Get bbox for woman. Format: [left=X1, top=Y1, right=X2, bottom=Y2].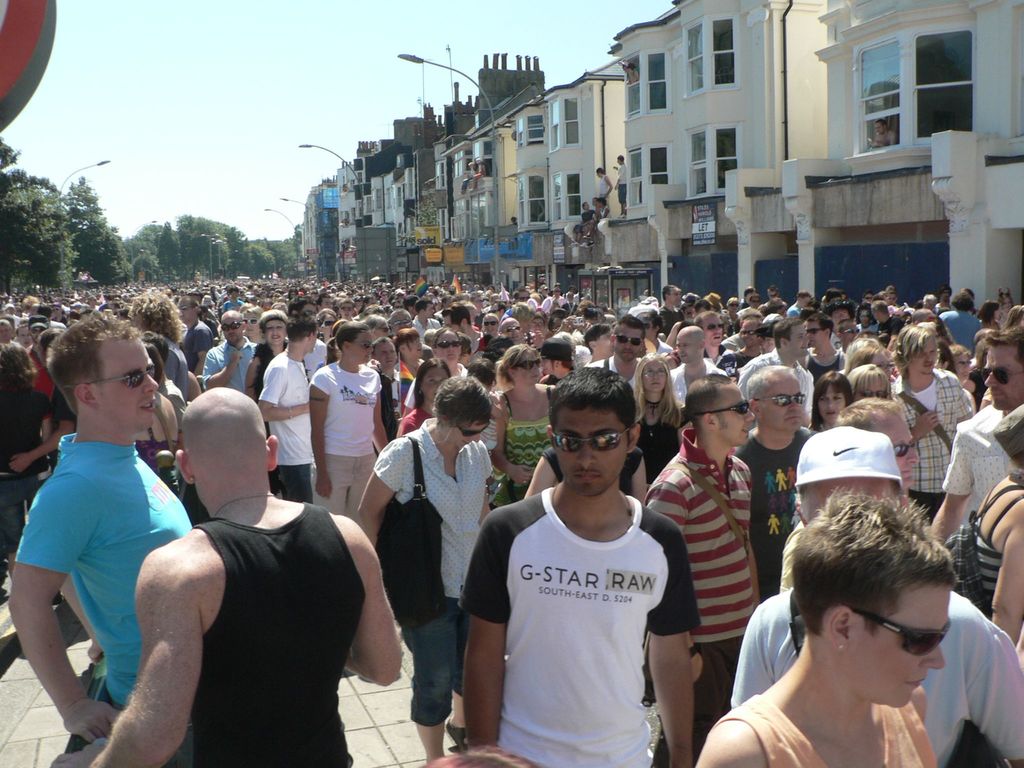
[left=242, top=306, right=264, bottom=347].
